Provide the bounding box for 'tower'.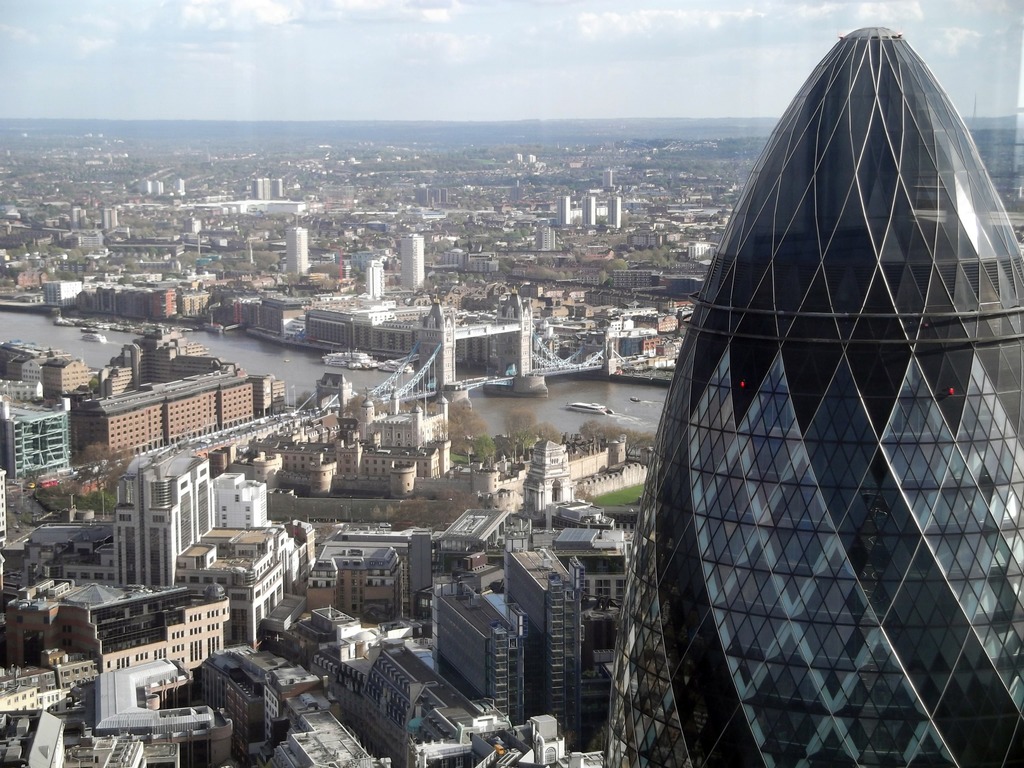
(489, 291, 532, 376).
